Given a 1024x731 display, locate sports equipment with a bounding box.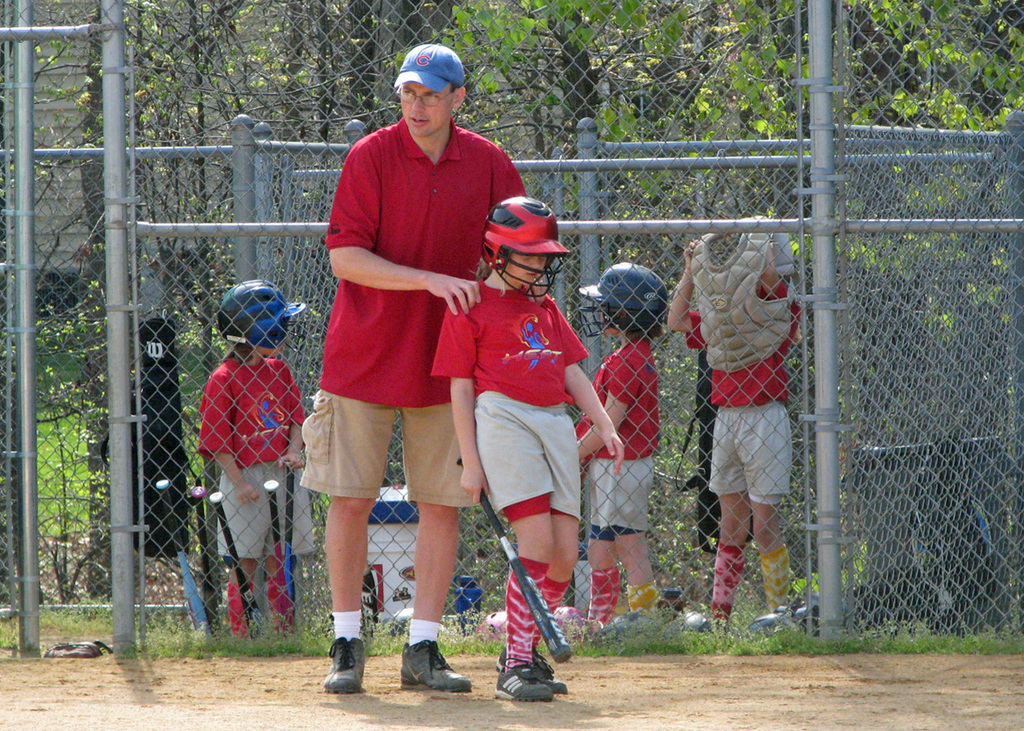
Located: <bbox>263, 479, 296, 637</bbox>.
